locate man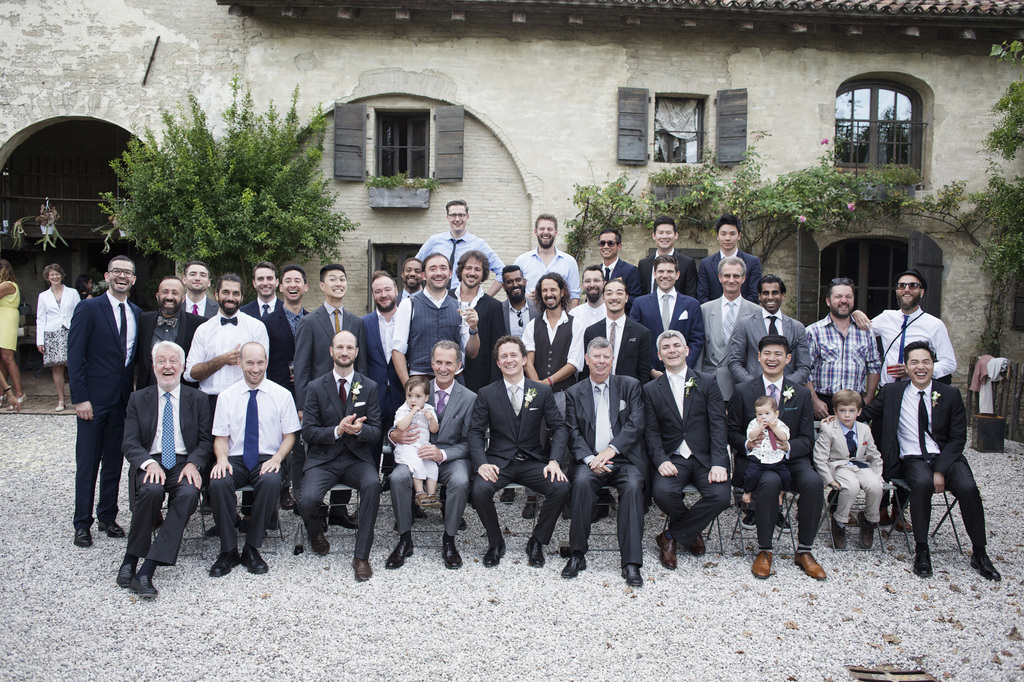
(691, 203, 767, 304)
